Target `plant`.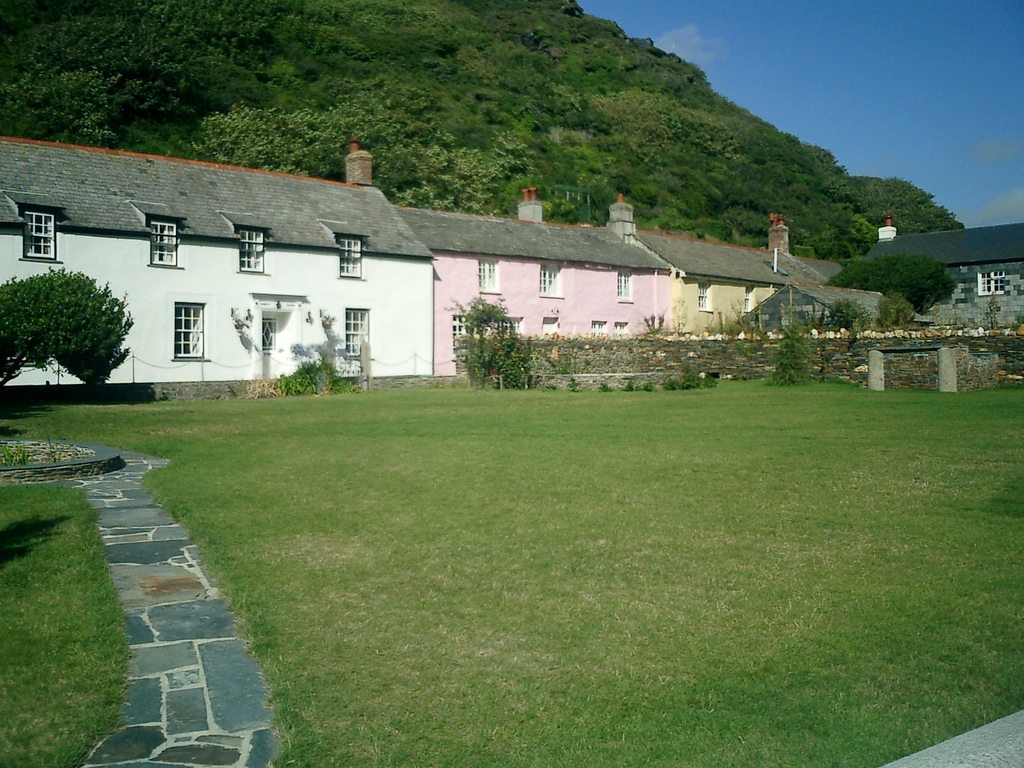
Target region: x1=884, y1=291, x2=916, y2=324.
